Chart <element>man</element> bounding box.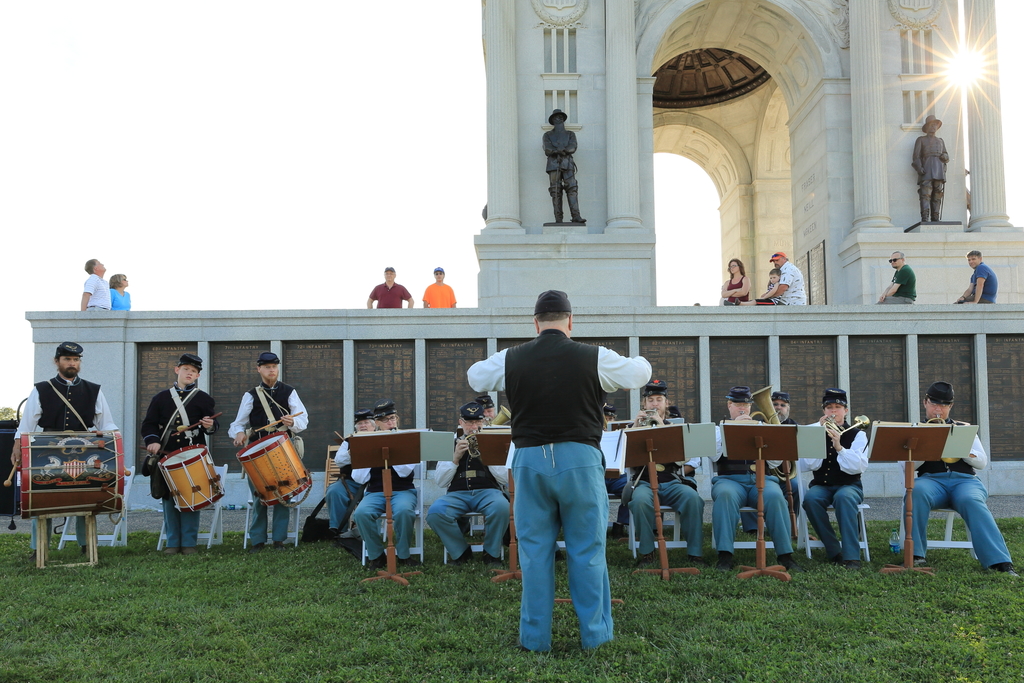
Charted: bbox=[726, 252, 810, 307].
